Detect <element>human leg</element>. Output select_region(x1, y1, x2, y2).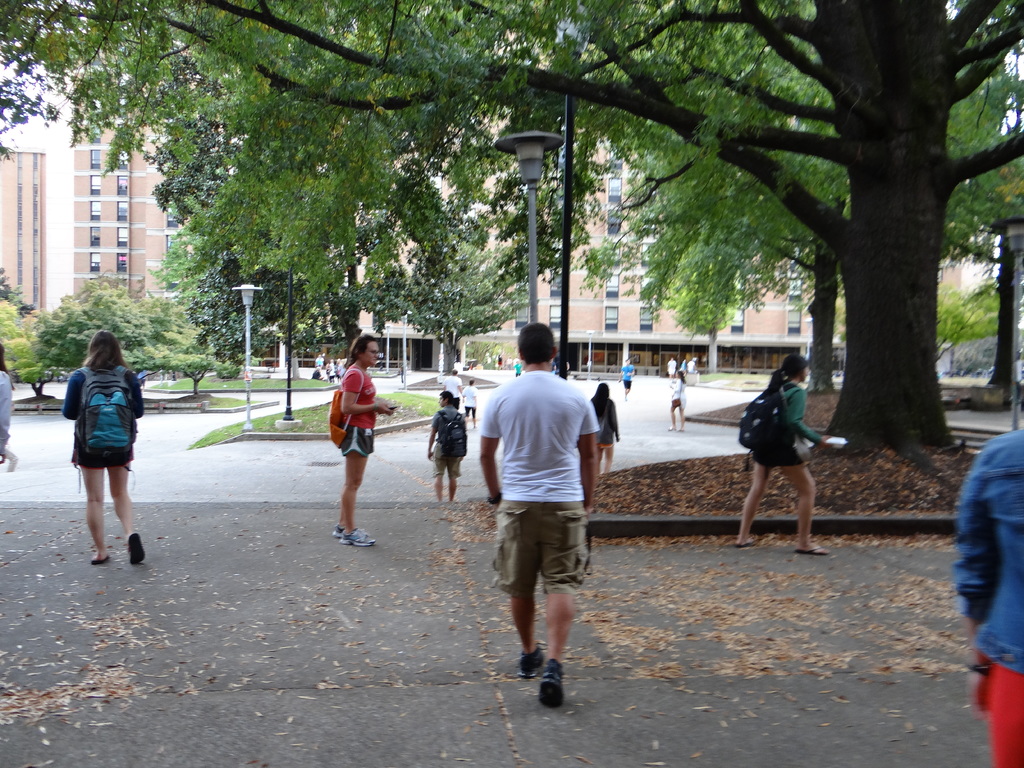
select_region(341, 422, 378, 548).
